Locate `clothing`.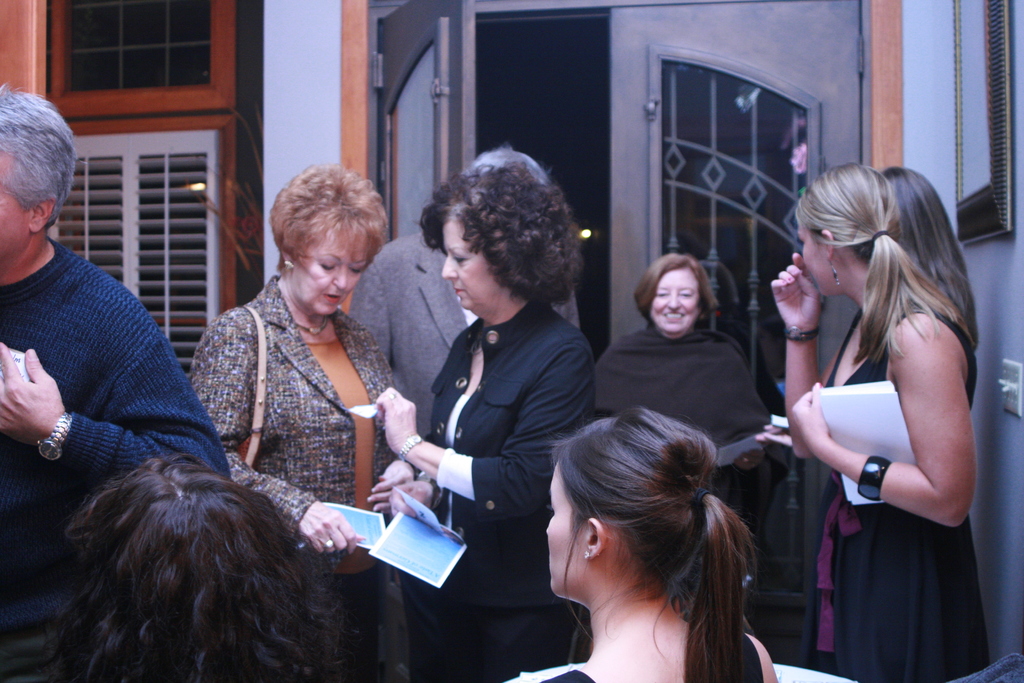
Bounding box: [x1=204, y1=270, x2=436, y2=527].
